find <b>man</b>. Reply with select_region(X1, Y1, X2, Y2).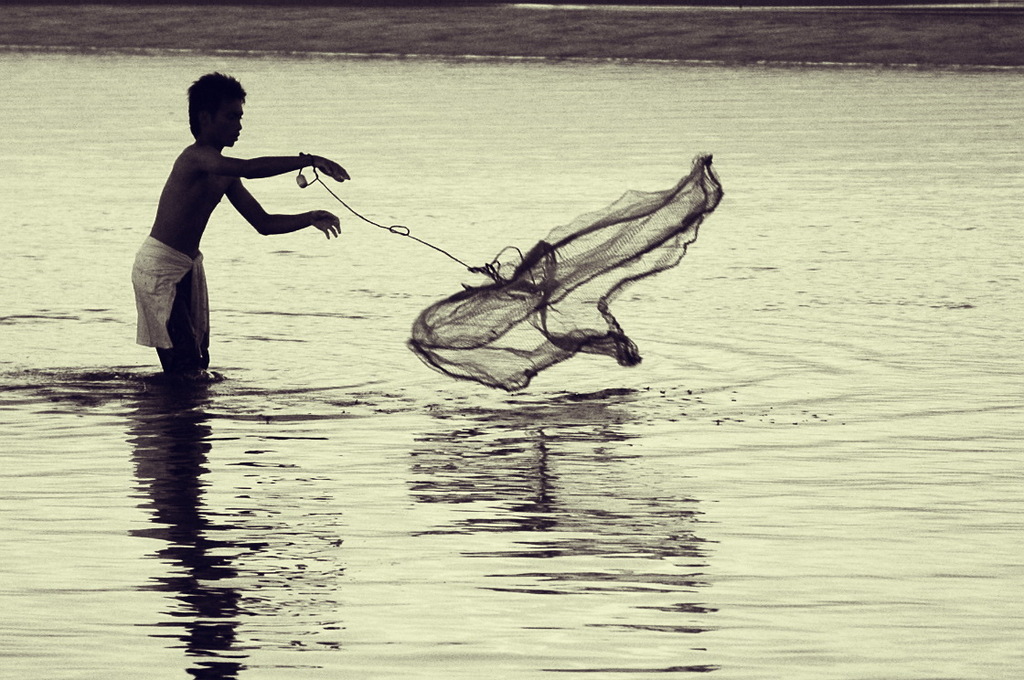
select_region(123, 59, 356, 382).
